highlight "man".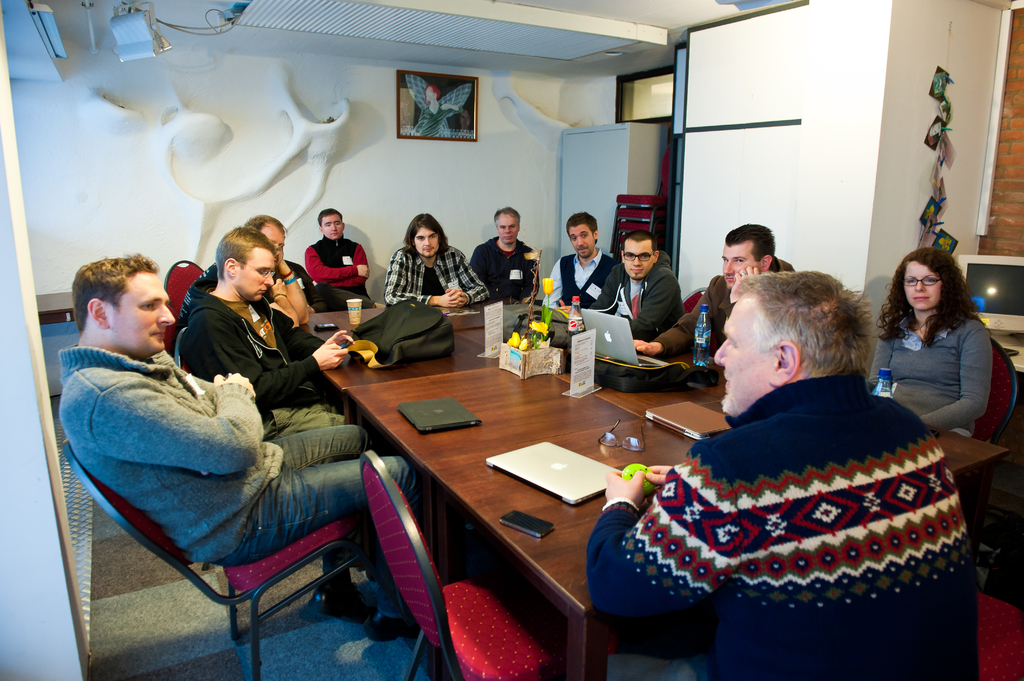
Highlighted region: box=[467, 205, 545, 303].
